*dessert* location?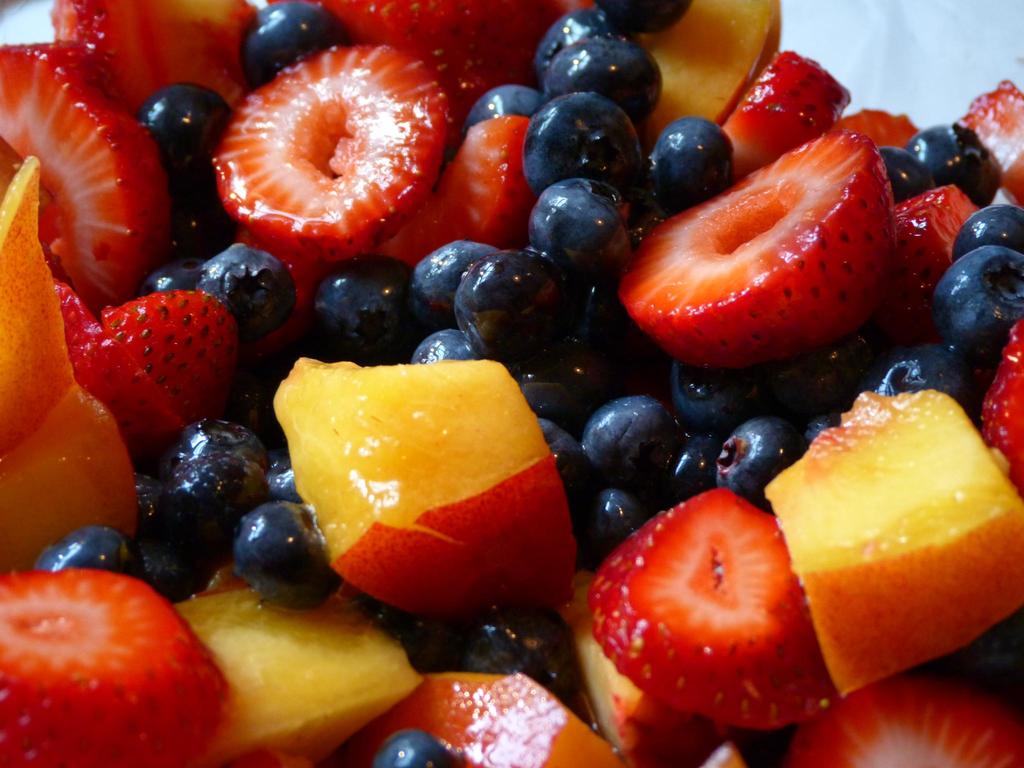
912 124 1000 203
